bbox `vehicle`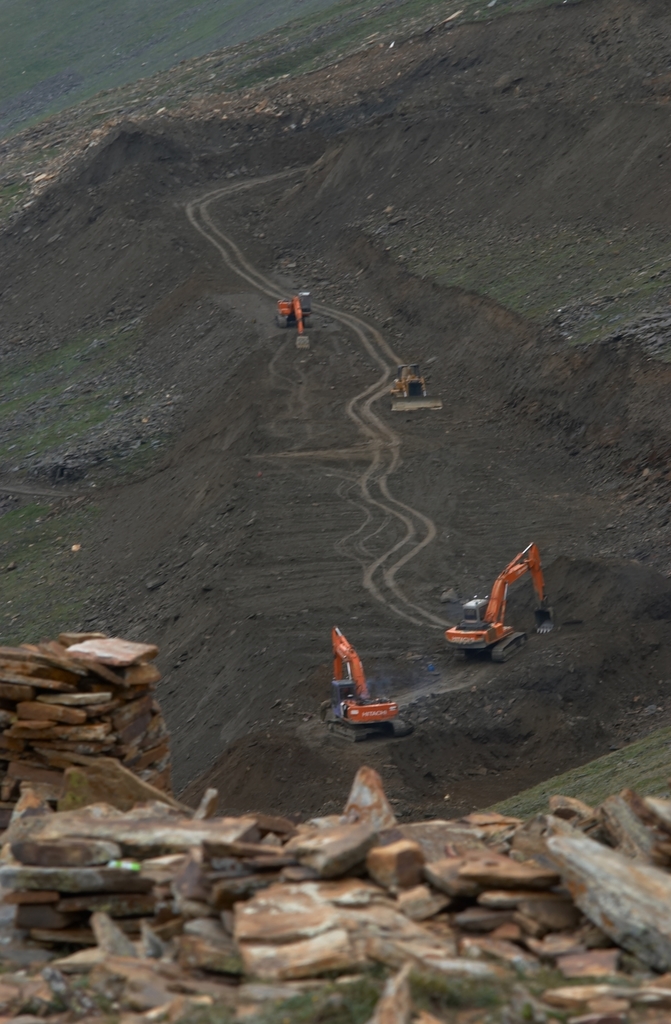
322:643:409:730
